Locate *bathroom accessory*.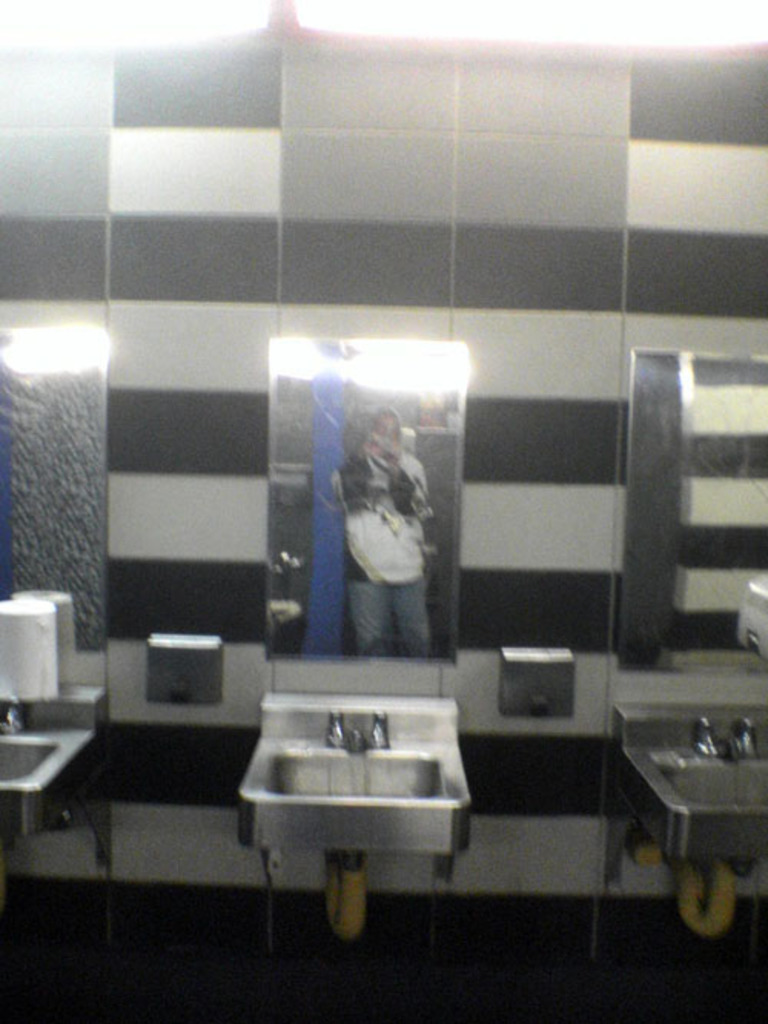
Bounding box: [621, 342, 759, 672].
